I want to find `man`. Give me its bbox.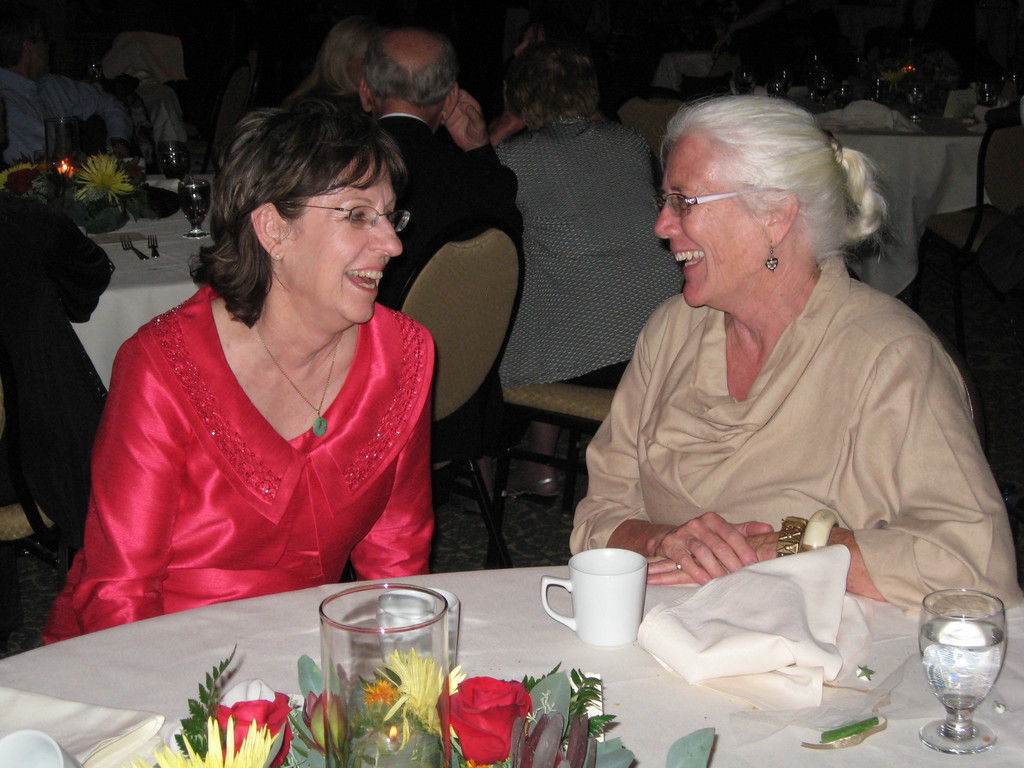
{"x1": 0, "y1": 6, "x2": 134, "y2": 161}.
